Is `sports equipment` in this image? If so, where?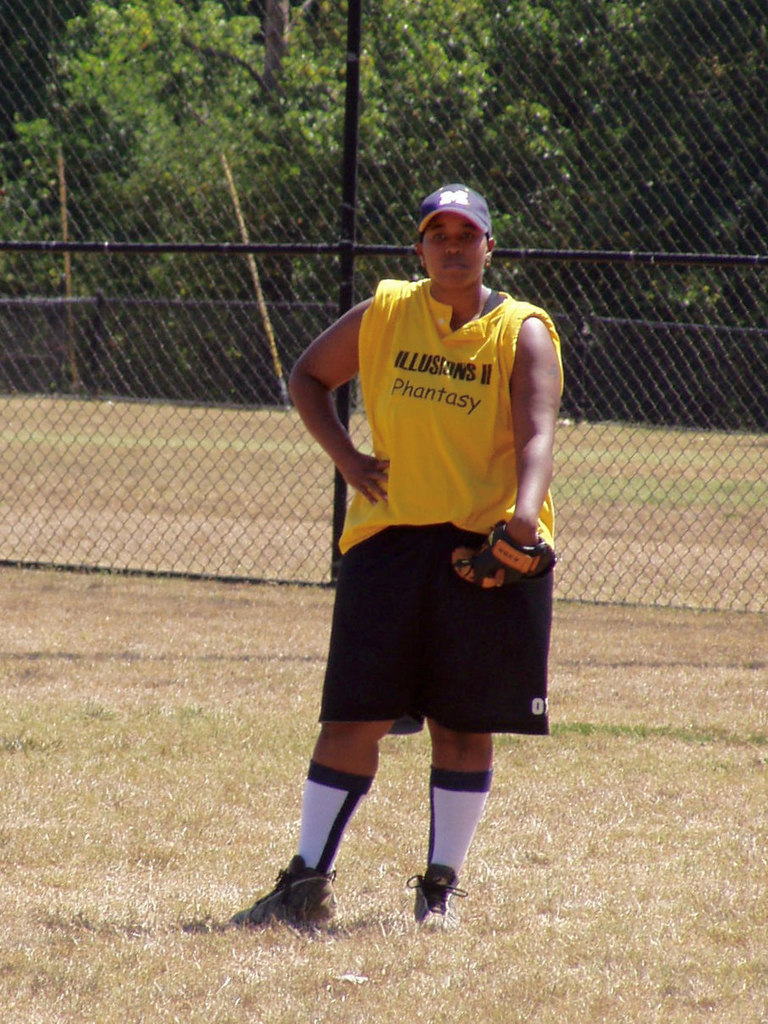
Yes, at bbox=[446, 520, 560, 593].
